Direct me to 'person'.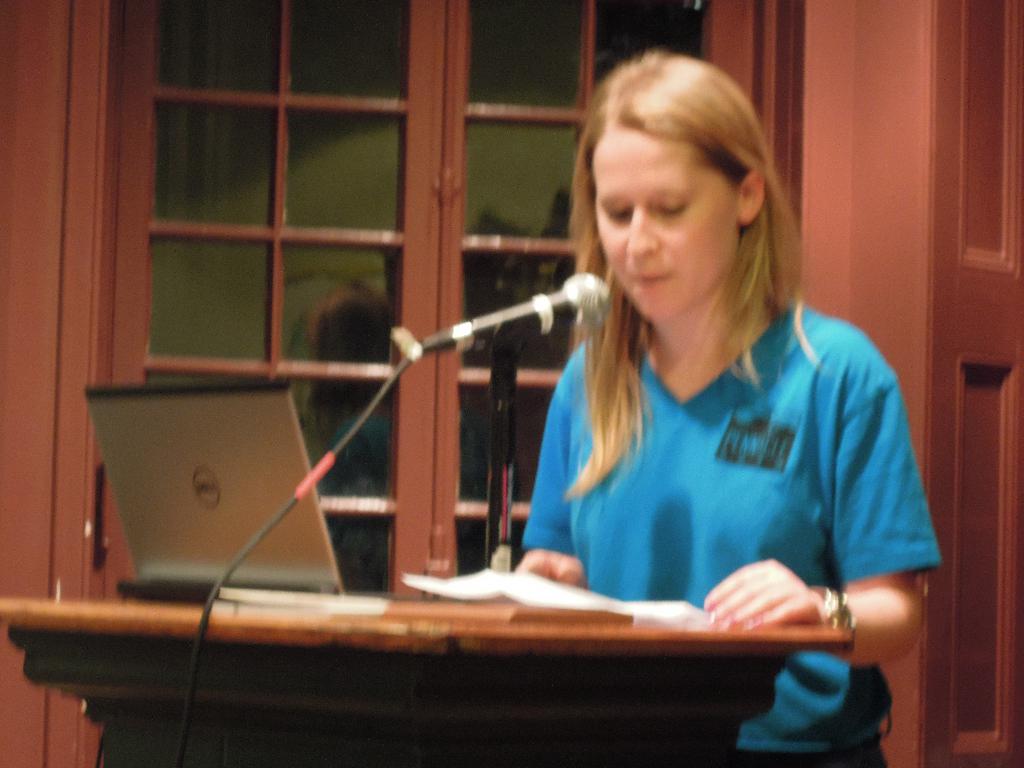
Direction: detection(508, 63, 860, 662).
